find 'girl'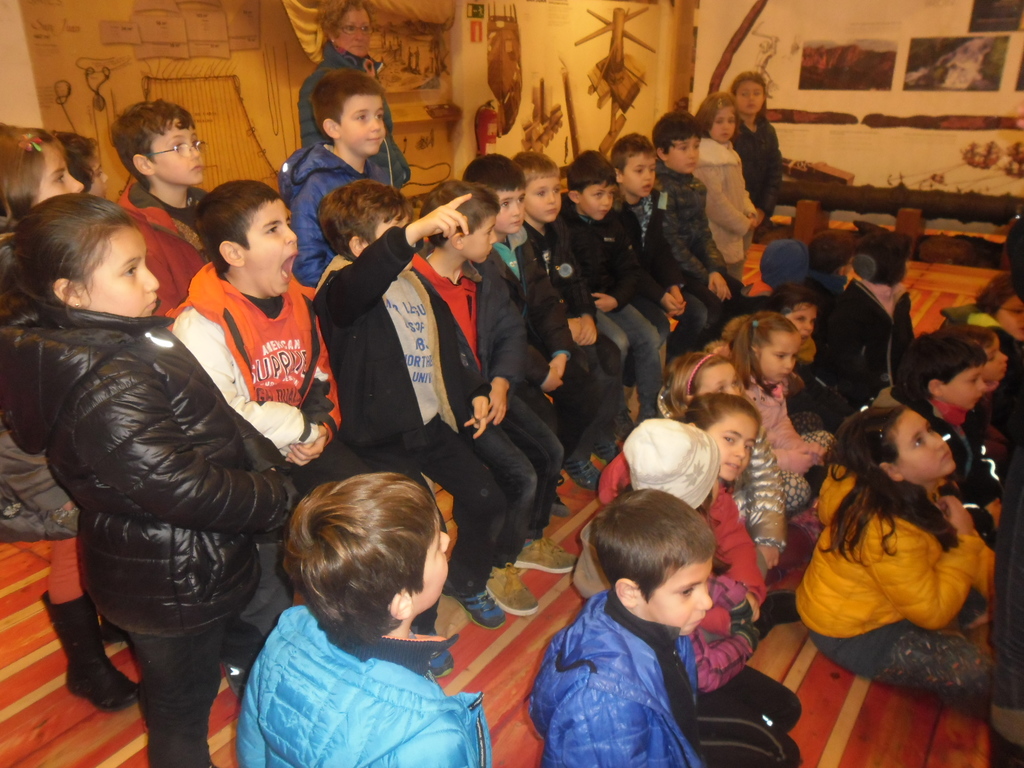
select_region(761, 282, 849, 433)
